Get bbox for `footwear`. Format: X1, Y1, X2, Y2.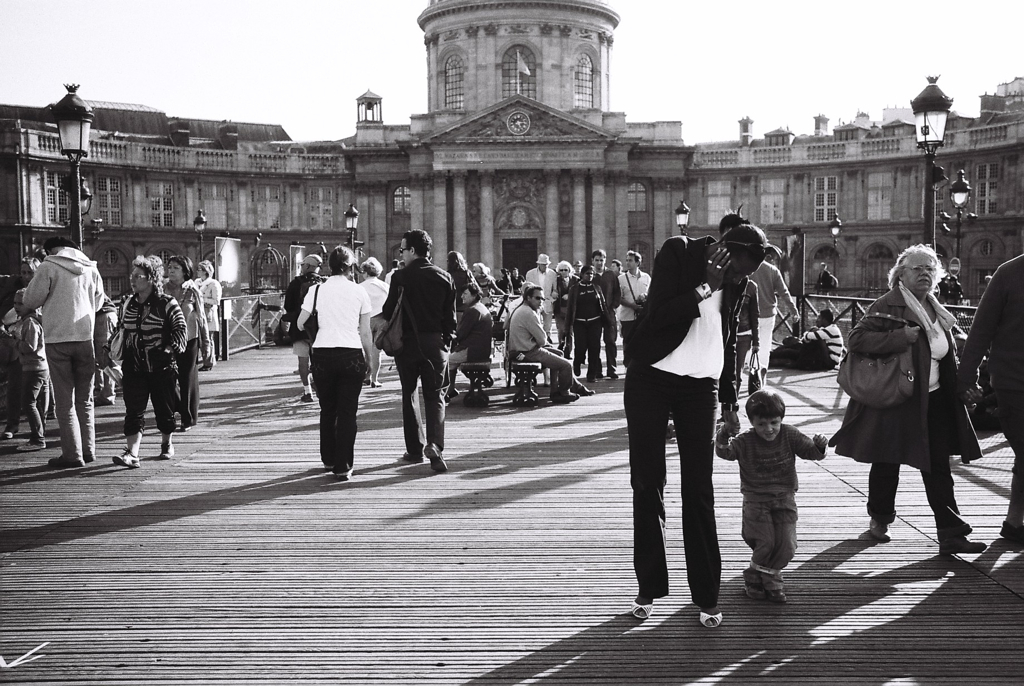
199, 357, 215, 370.
